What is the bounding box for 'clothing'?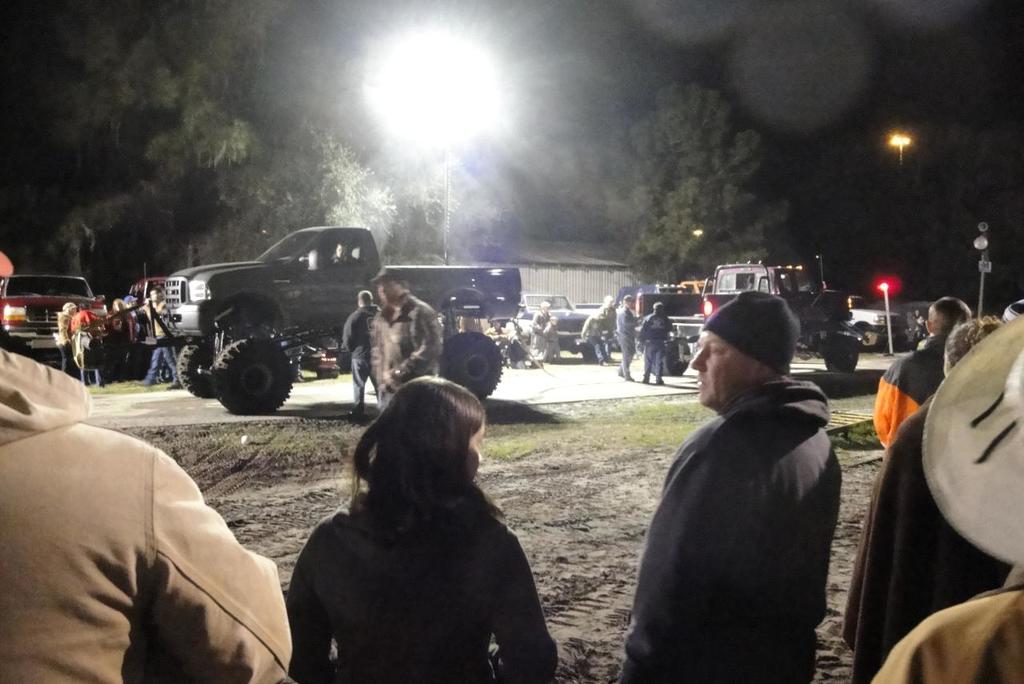
select_region(366, 293, 445, 402).
